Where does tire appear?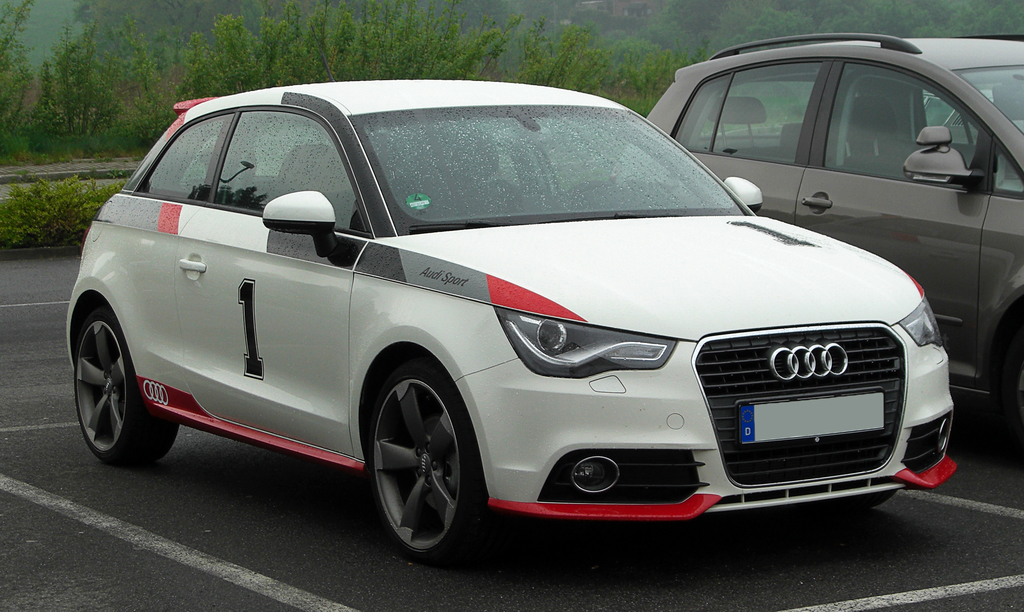
Appears at [left=814, top=489, right=895, bottom=510].
